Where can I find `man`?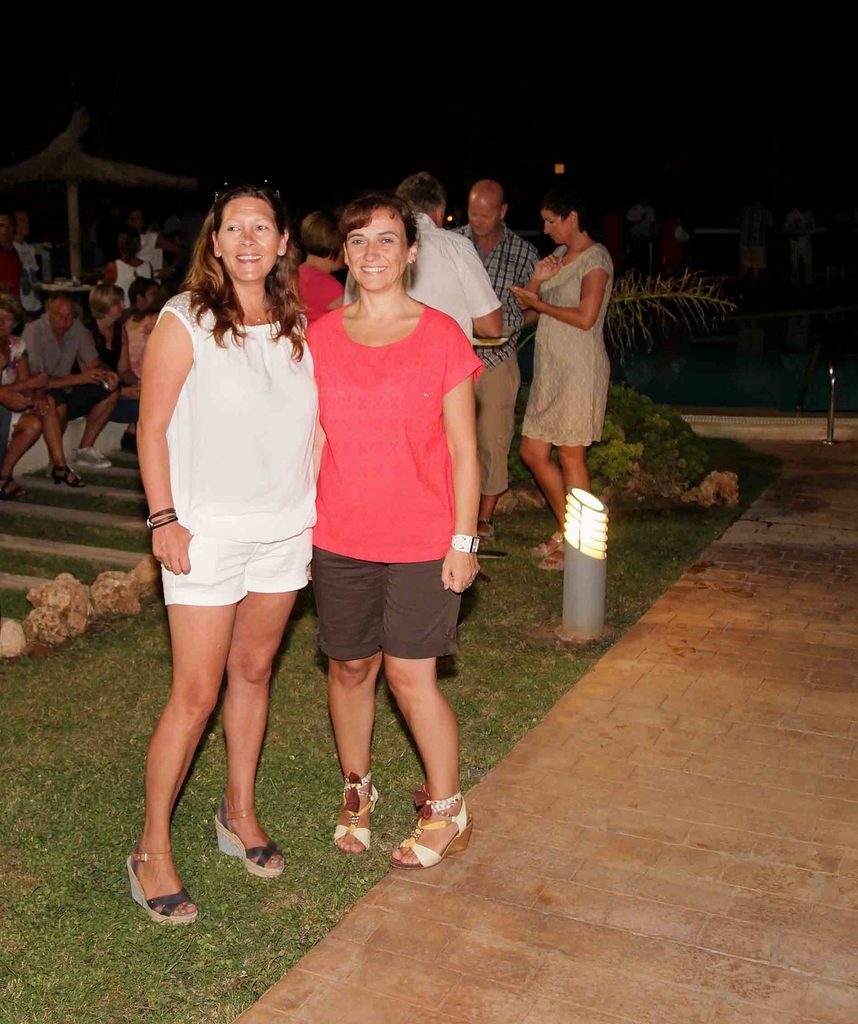
You can find it at pyautogui.locateOnScreen(446, 180, 538, 543).
